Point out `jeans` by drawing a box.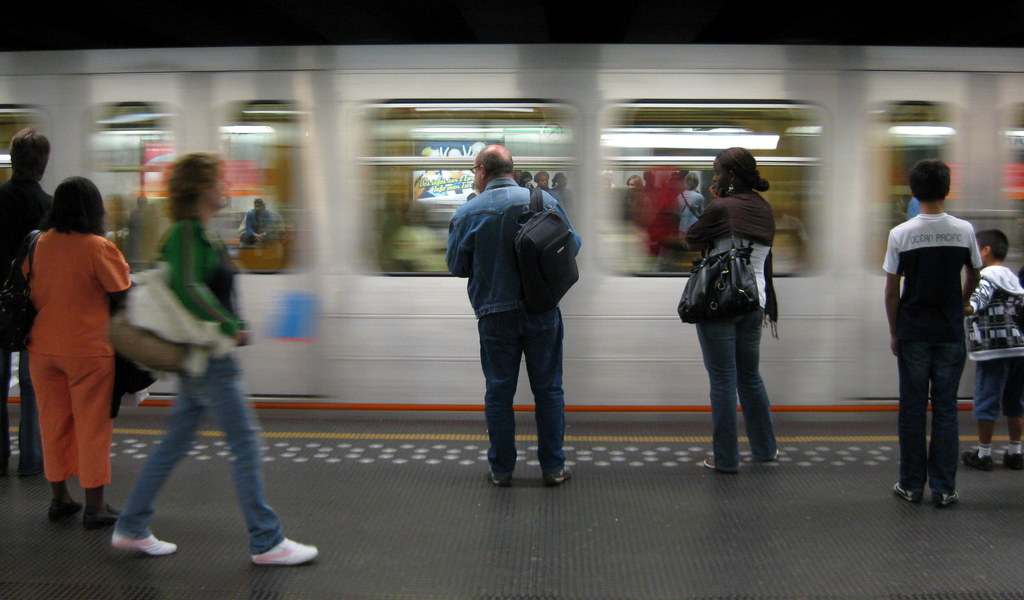
detection(896, 342, 970, 495).
